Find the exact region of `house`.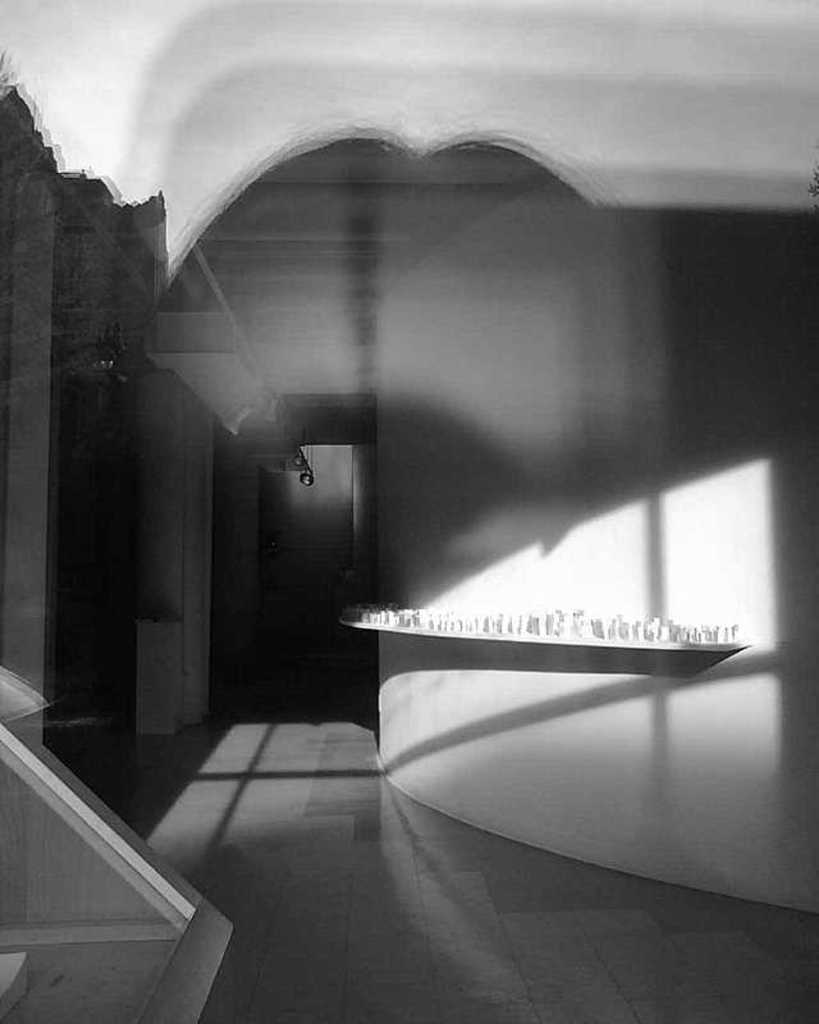
Exact region: 0/22/818/905.
